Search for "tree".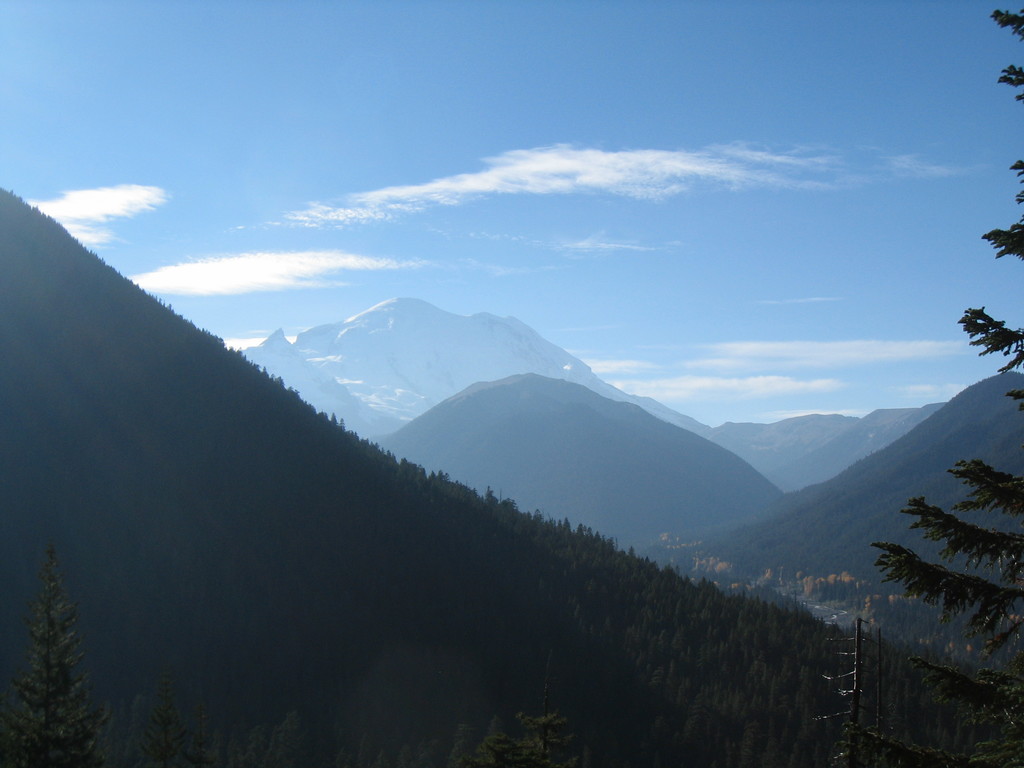
Found at x1=861 y1=2 x2=1023 y2=767.
